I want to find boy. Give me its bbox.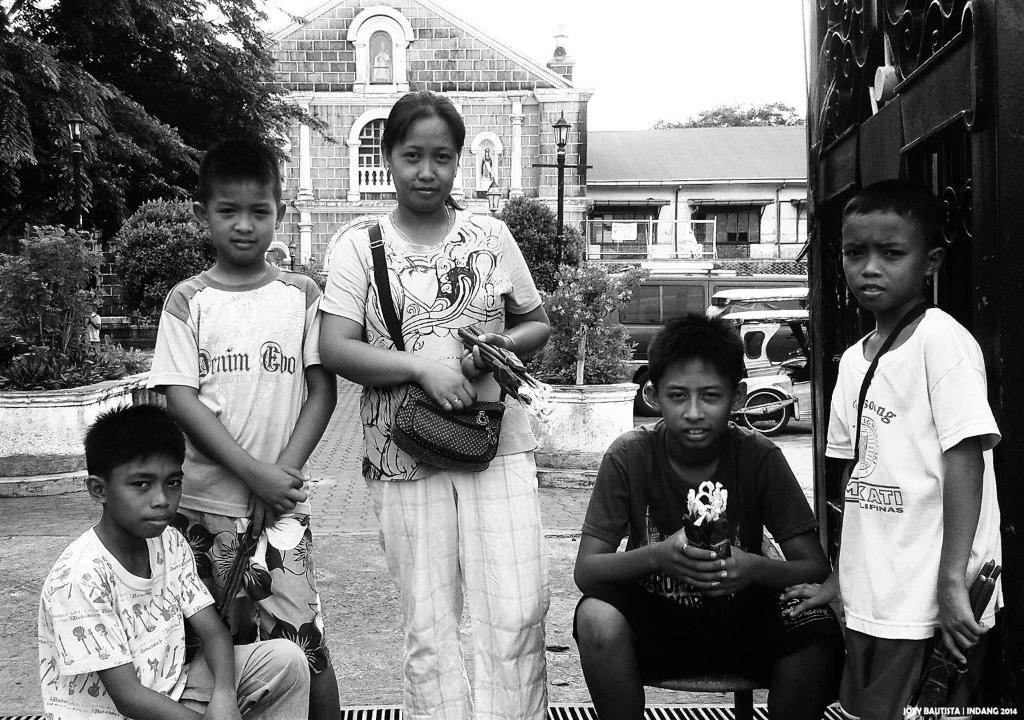
detection(147, 135, 341, 719).
